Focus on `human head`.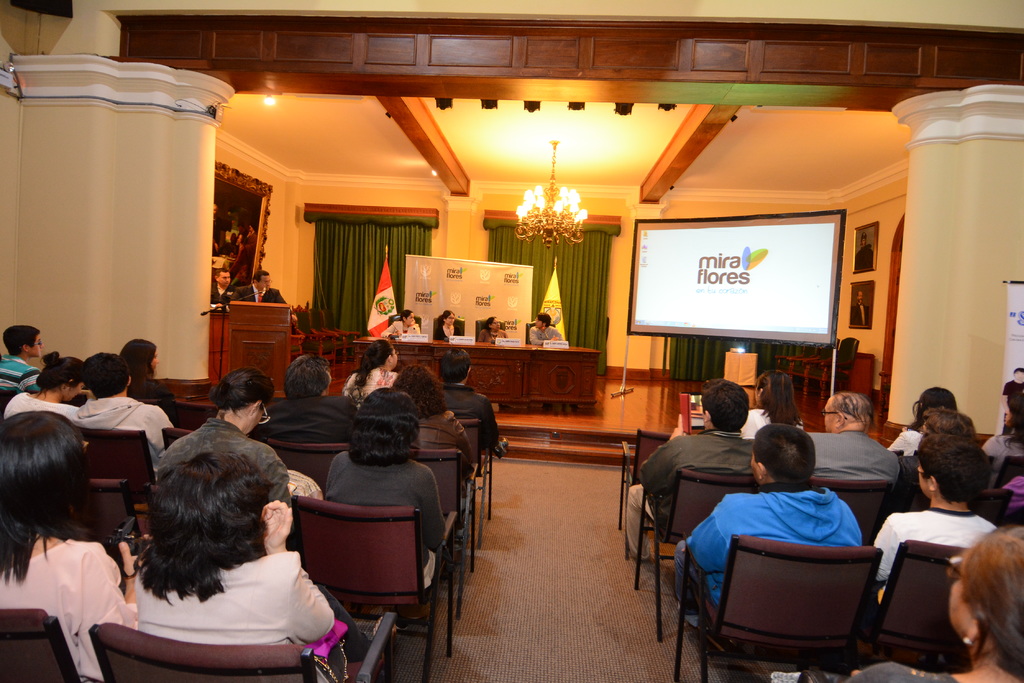
Focused at detection(391, 366, 447, 409).
